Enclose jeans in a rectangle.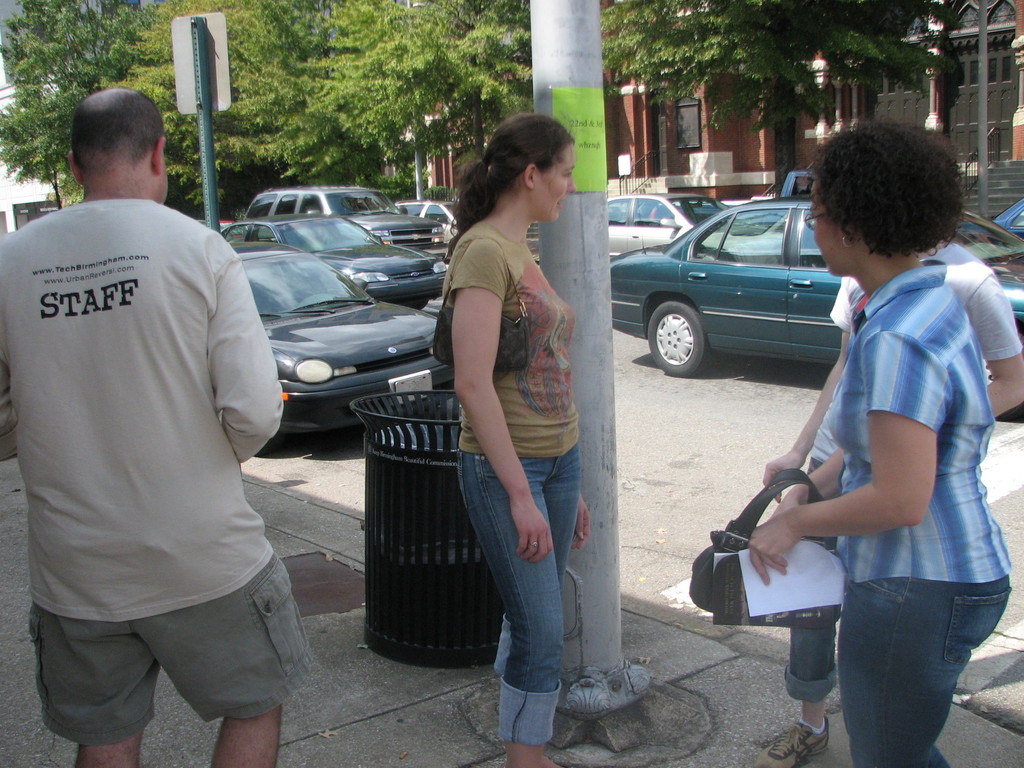
(440, 441, 580, 746).
